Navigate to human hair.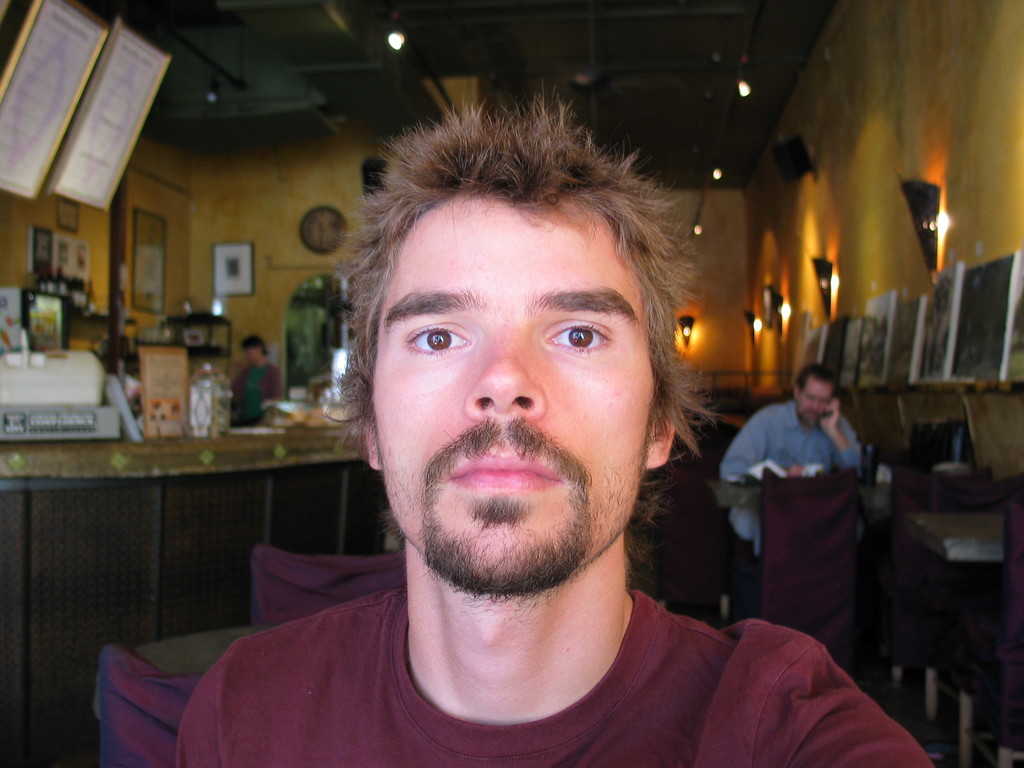
Navigation target: detection(796, 362, 833, 396).
